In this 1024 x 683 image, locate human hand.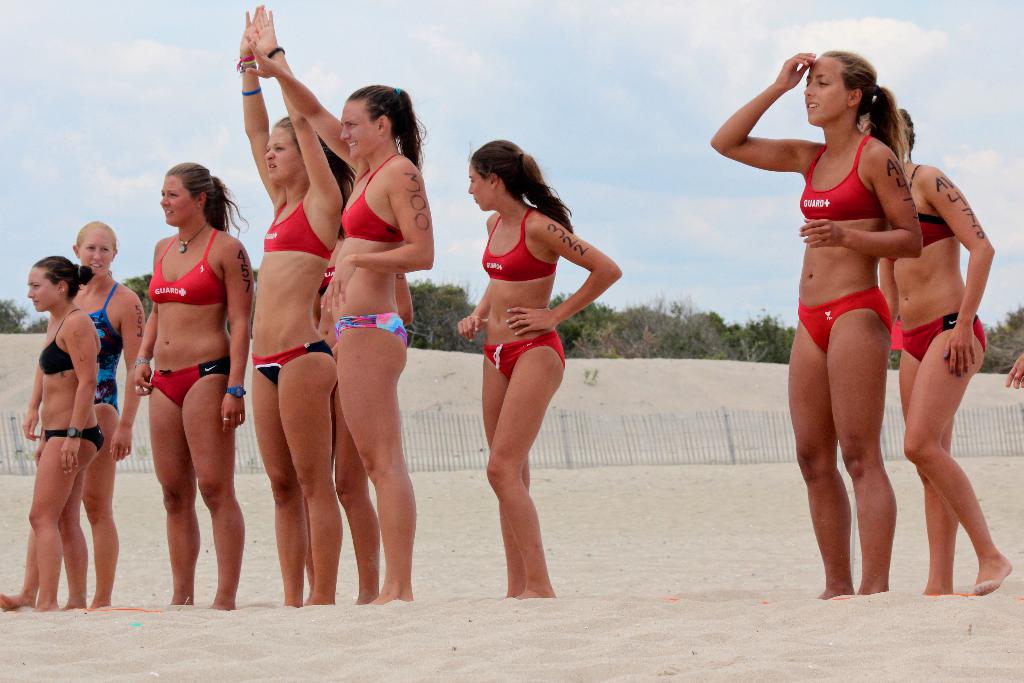
Bounding box: bbox=(237, 3, 261, 53).
